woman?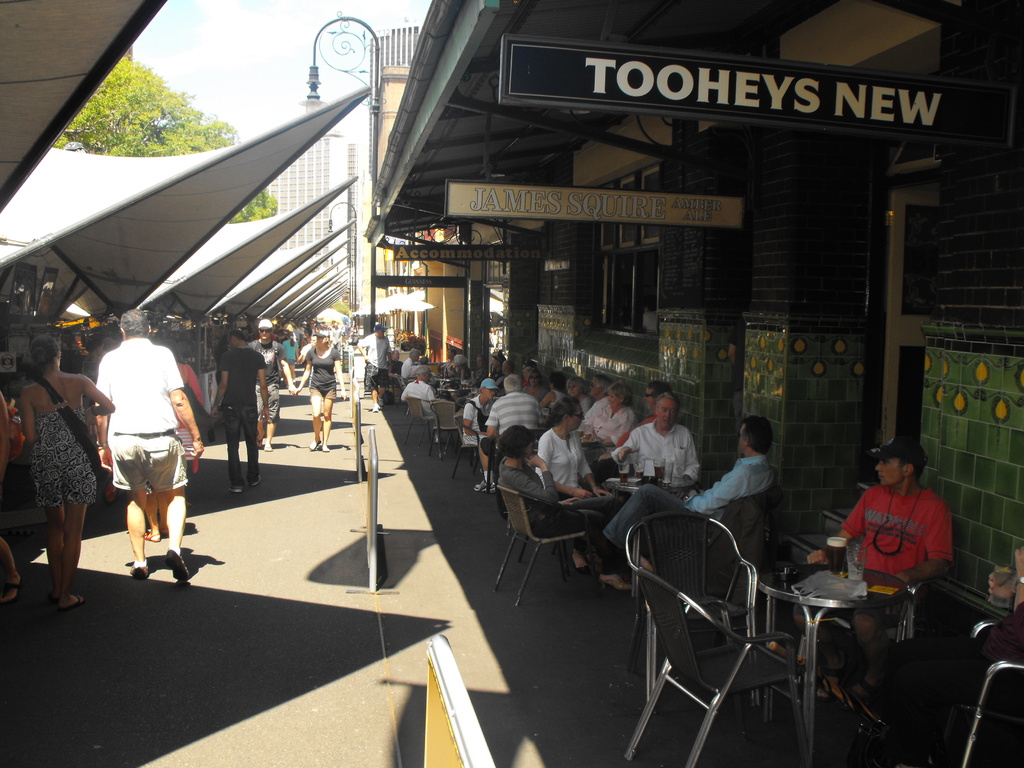
[left=525, top=368, right=547, bottom=400]
